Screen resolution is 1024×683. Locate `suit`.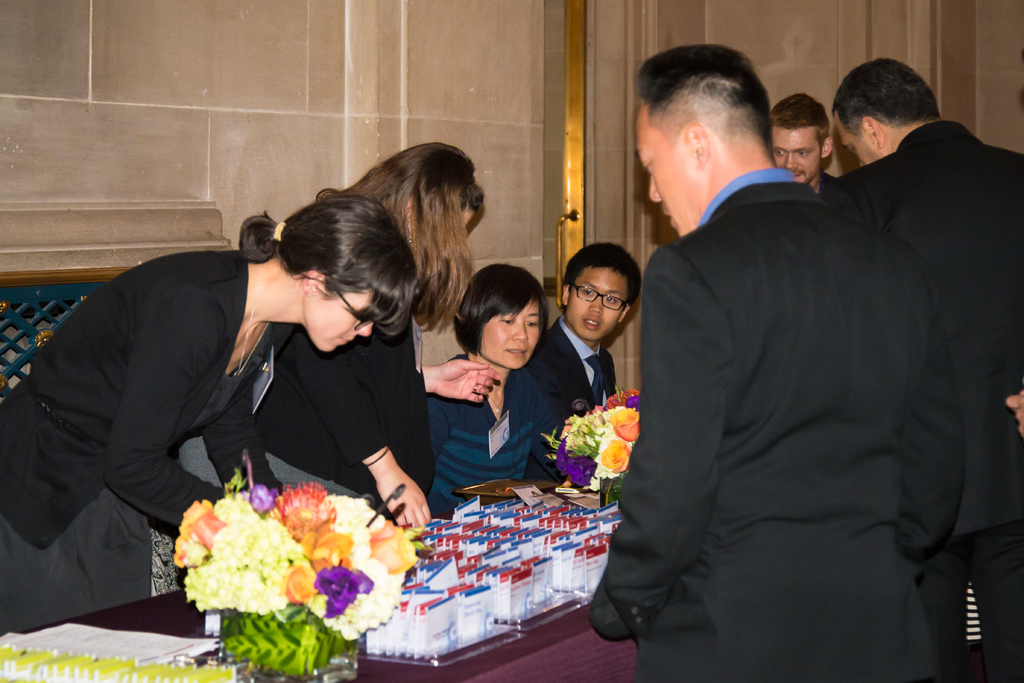
(left=529, top=319, right=616, bottom=485).
